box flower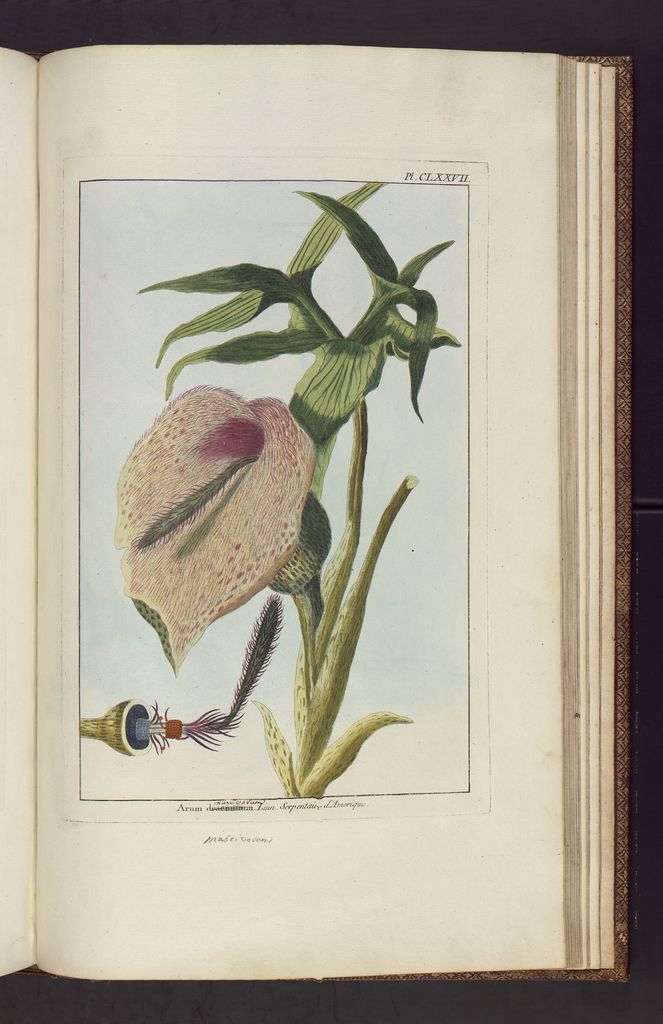
x1=113, y1=383, x2=313, y2=666
